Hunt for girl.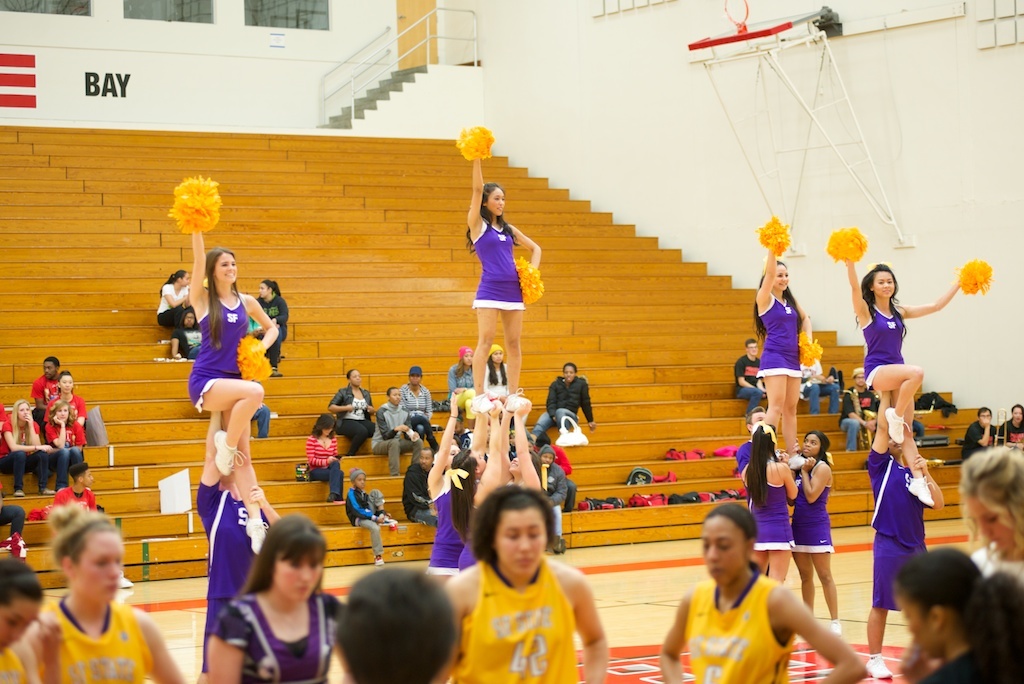
Hunted down at 46, 396, 85, 481.
